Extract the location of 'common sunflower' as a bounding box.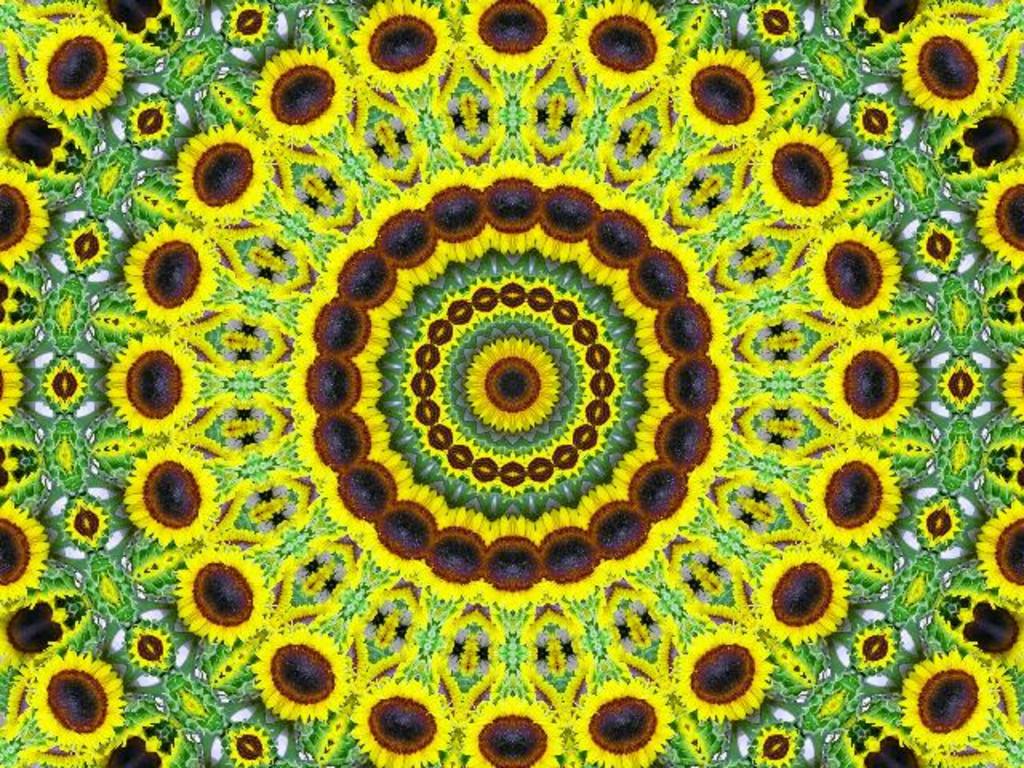
l=568, t=6, r=672, b=80.
